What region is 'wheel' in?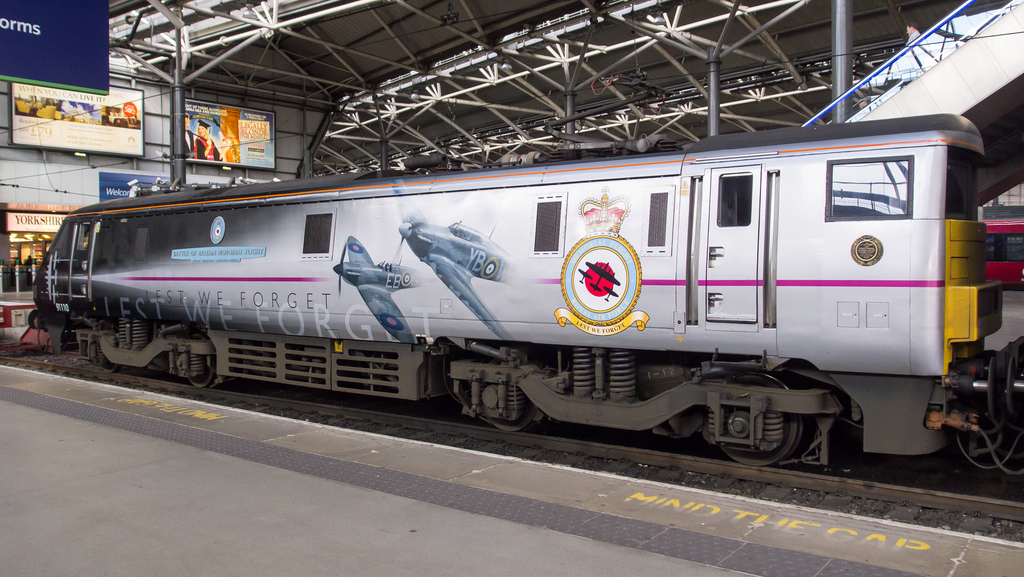
[188,336,212,389].
